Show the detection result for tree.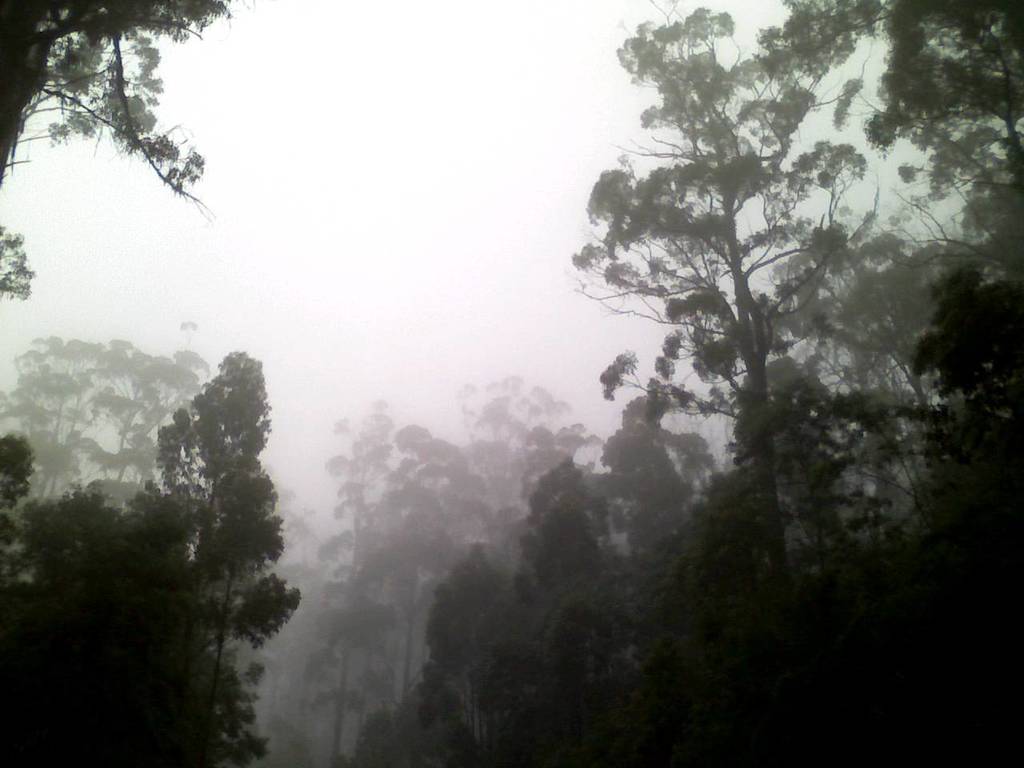
(left=572, top=0, right=880, bottom=561).
